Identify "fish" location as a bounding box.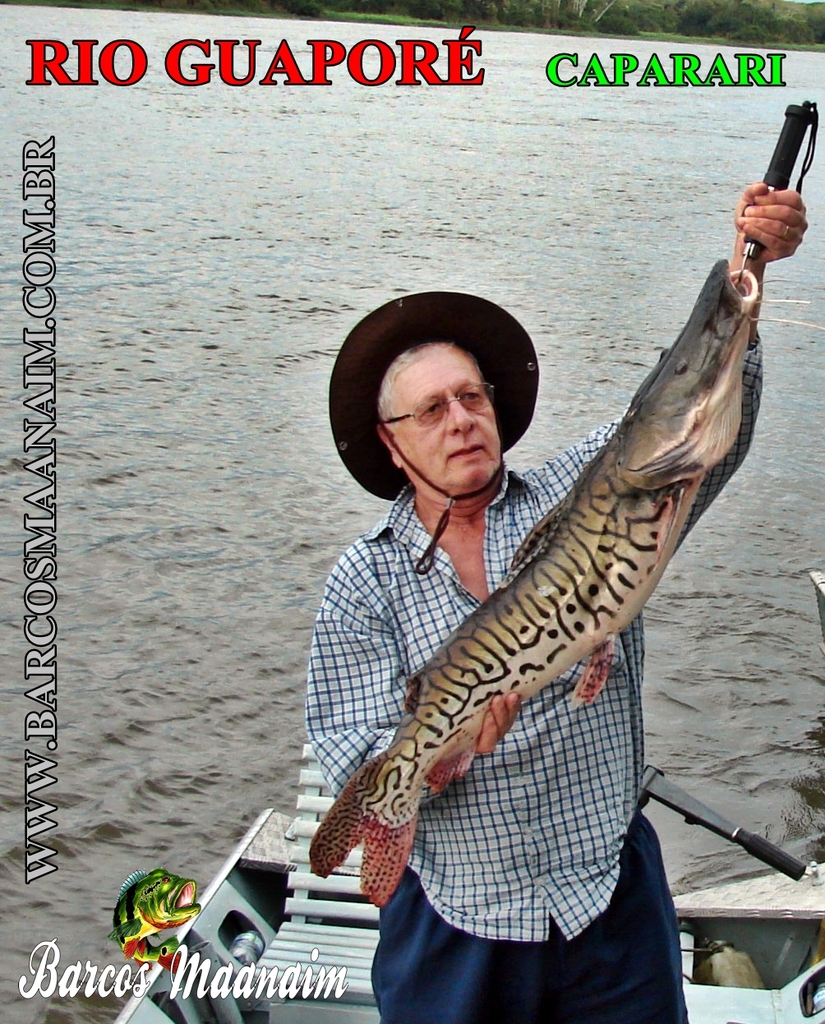
bbox=(107, 864, 200, 976).
